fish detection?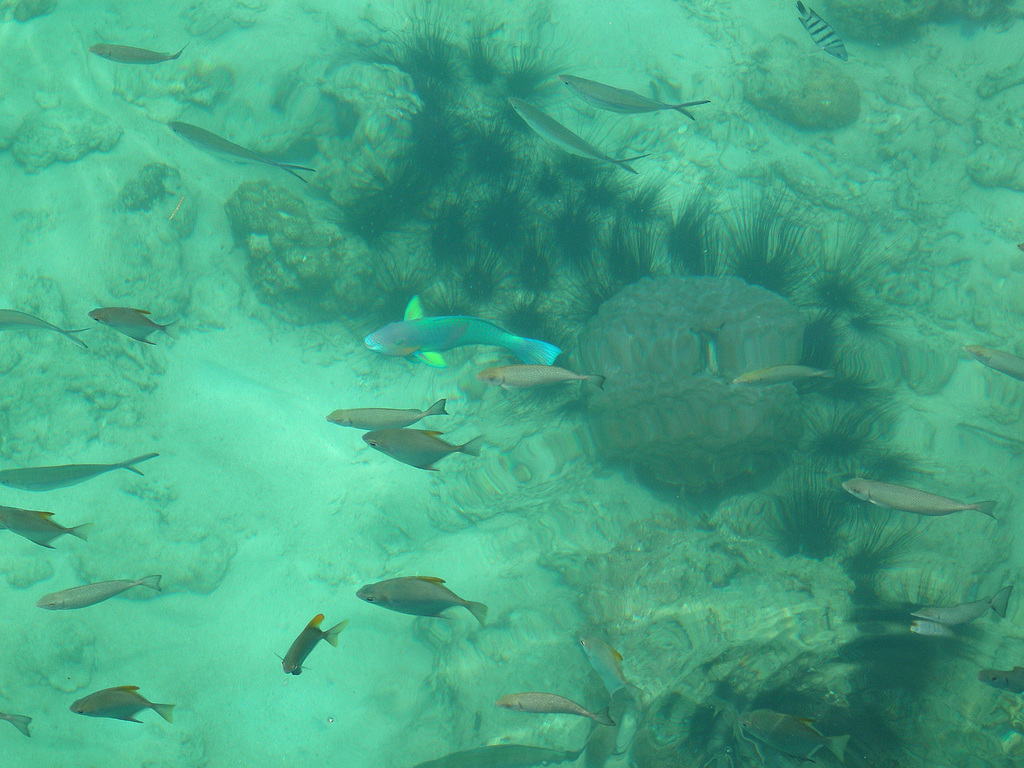
BBox(359, 291, 558, 366)
